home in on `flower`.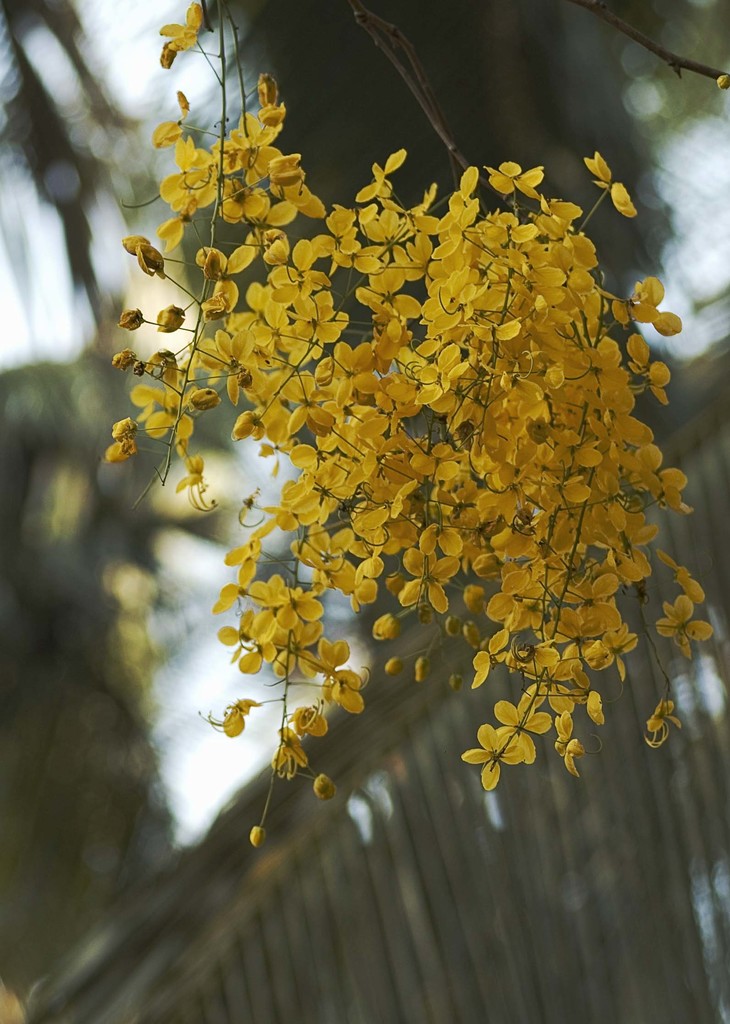
Homed in at 111, 147, 721, 776.
